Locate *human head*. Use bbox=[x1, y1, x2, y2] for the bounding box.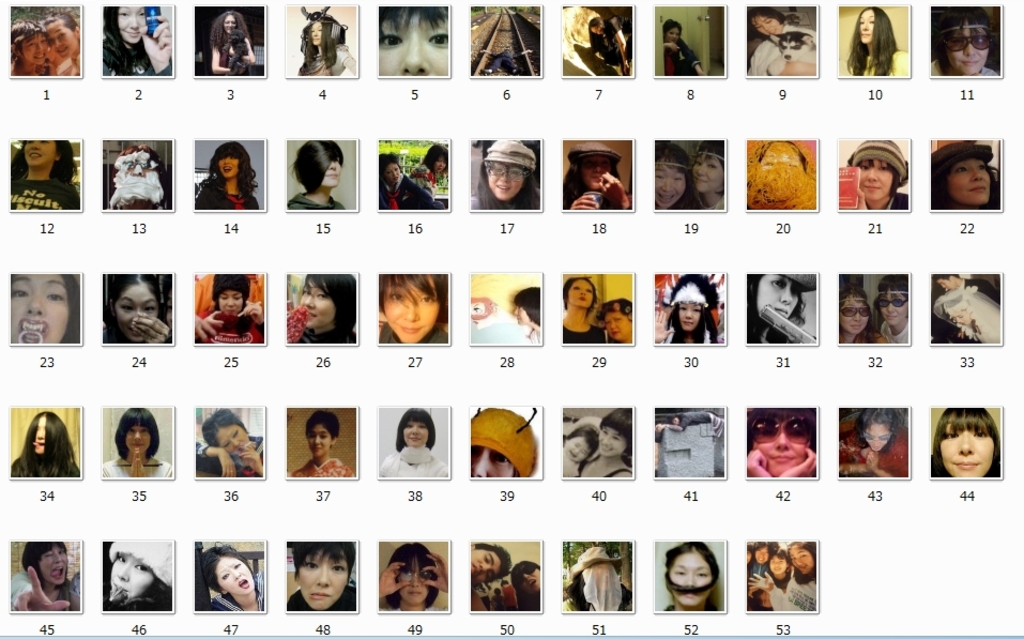
bbox=[385, 543, 439, 608].
